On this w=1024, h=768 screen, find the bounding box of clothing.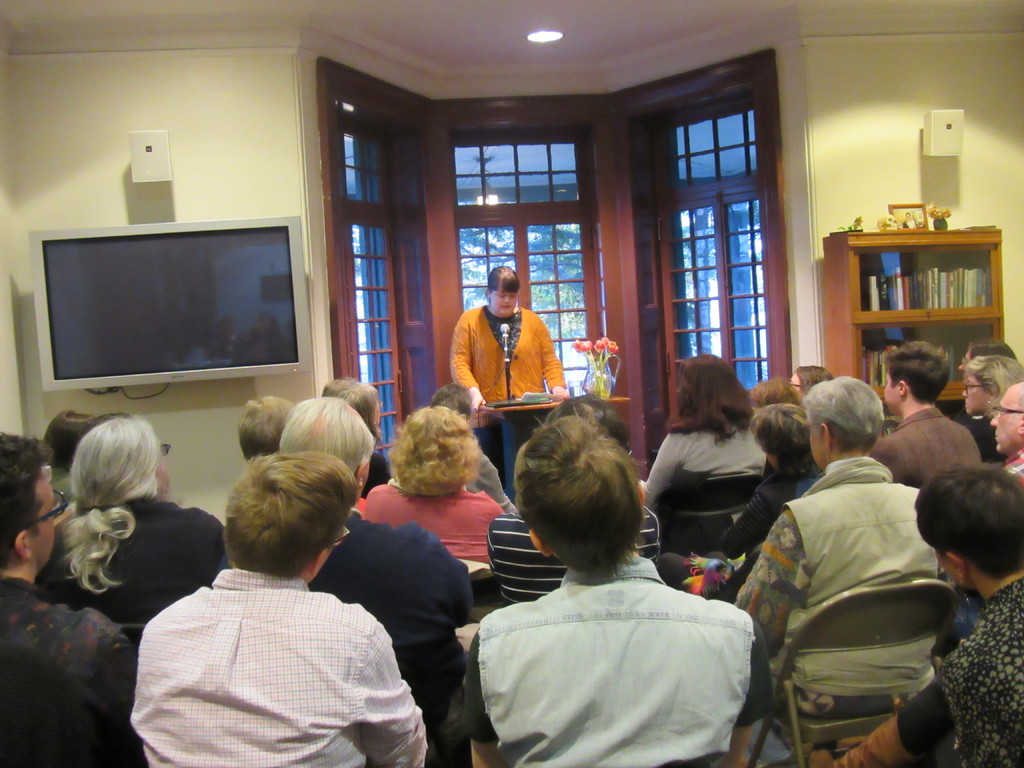
Bounding box: [left=632, top=425, right=767, bottom=552].
